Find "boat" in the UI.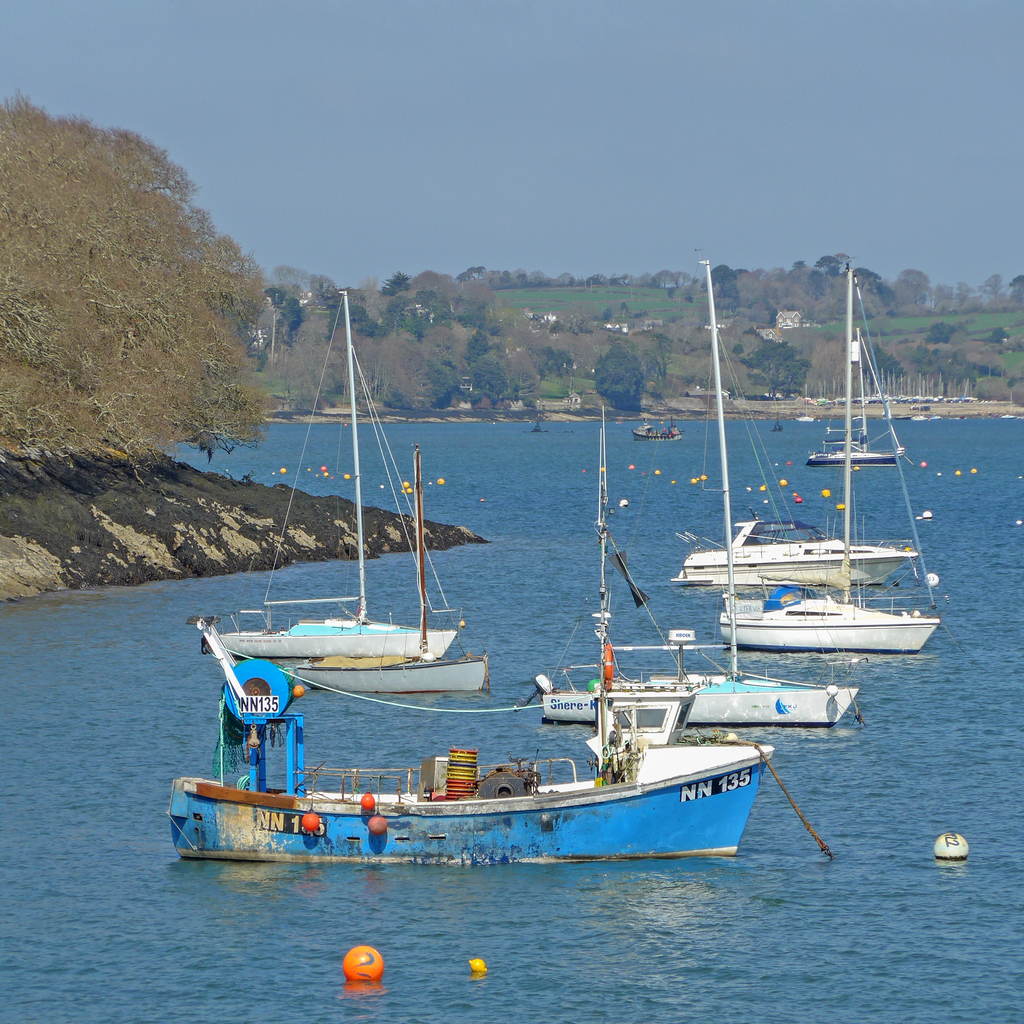
UI element at 285/445/490/698.
